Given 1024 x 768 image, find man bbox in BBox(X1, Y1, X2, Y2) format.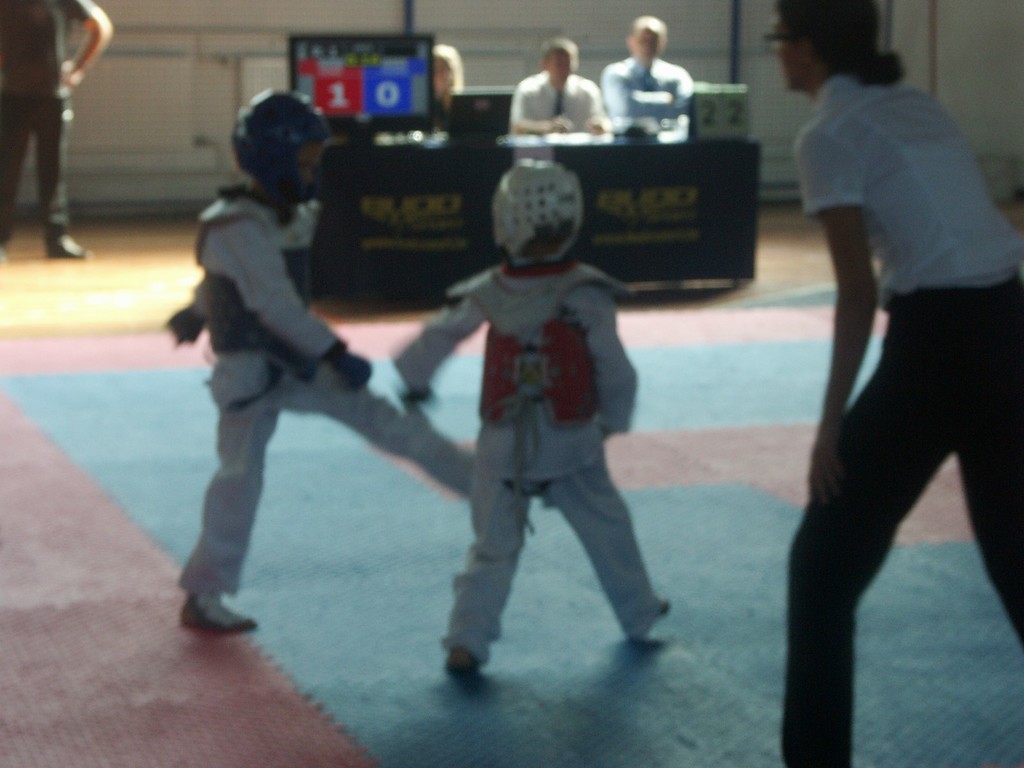
BBox(509, 37, 605, 131).
